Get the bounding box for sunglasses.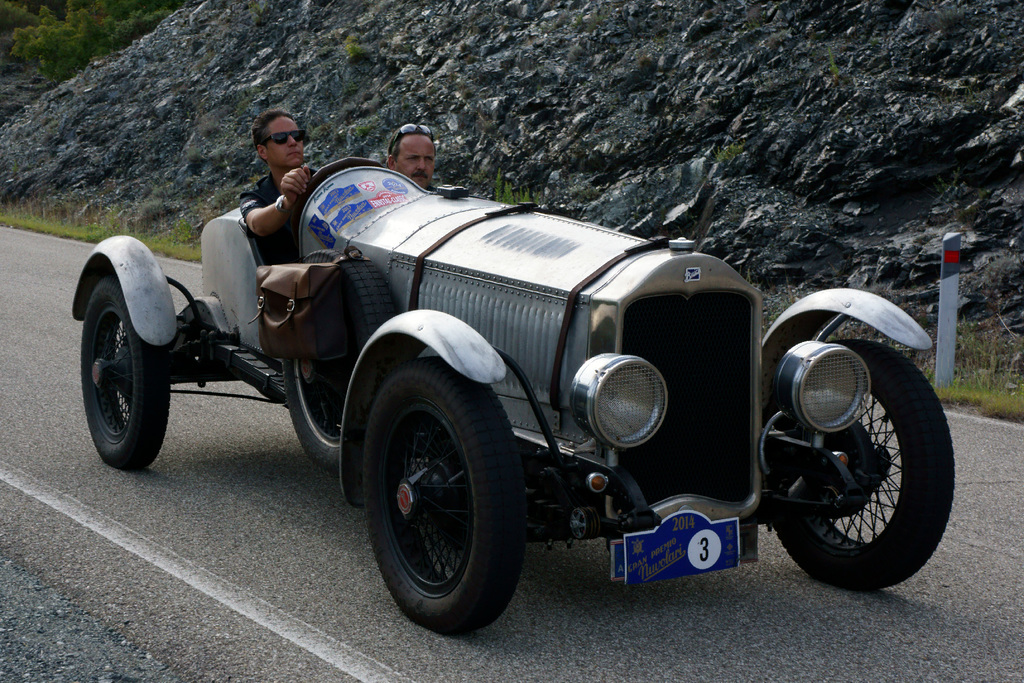
Rect(396, 124, 436, 138).
